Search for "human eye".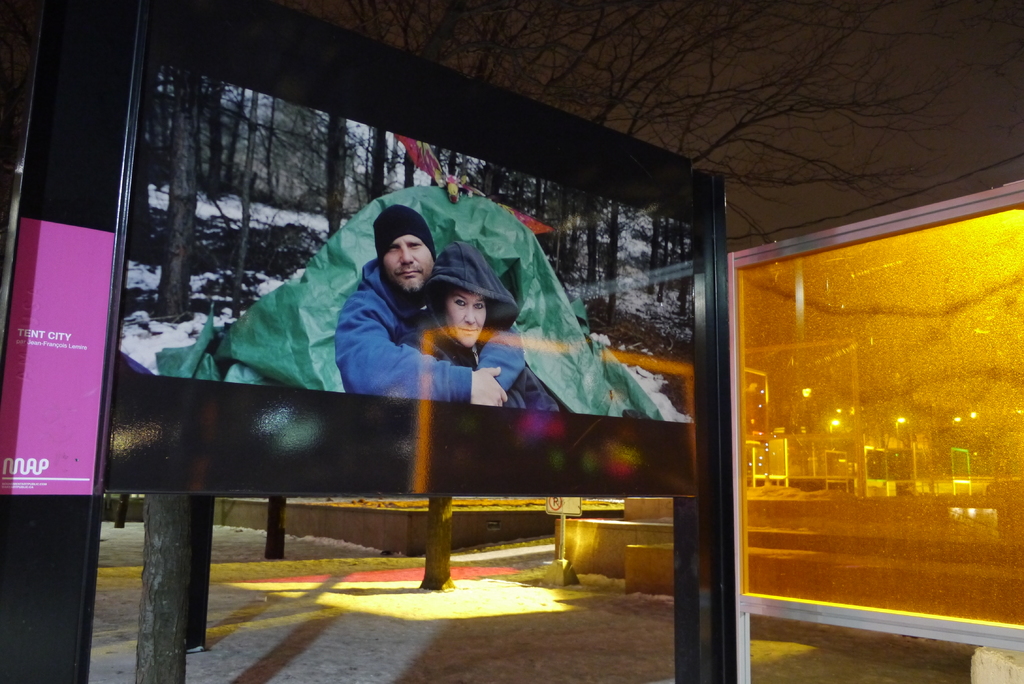
Found at l=472, t=300, r=488, b=313.
